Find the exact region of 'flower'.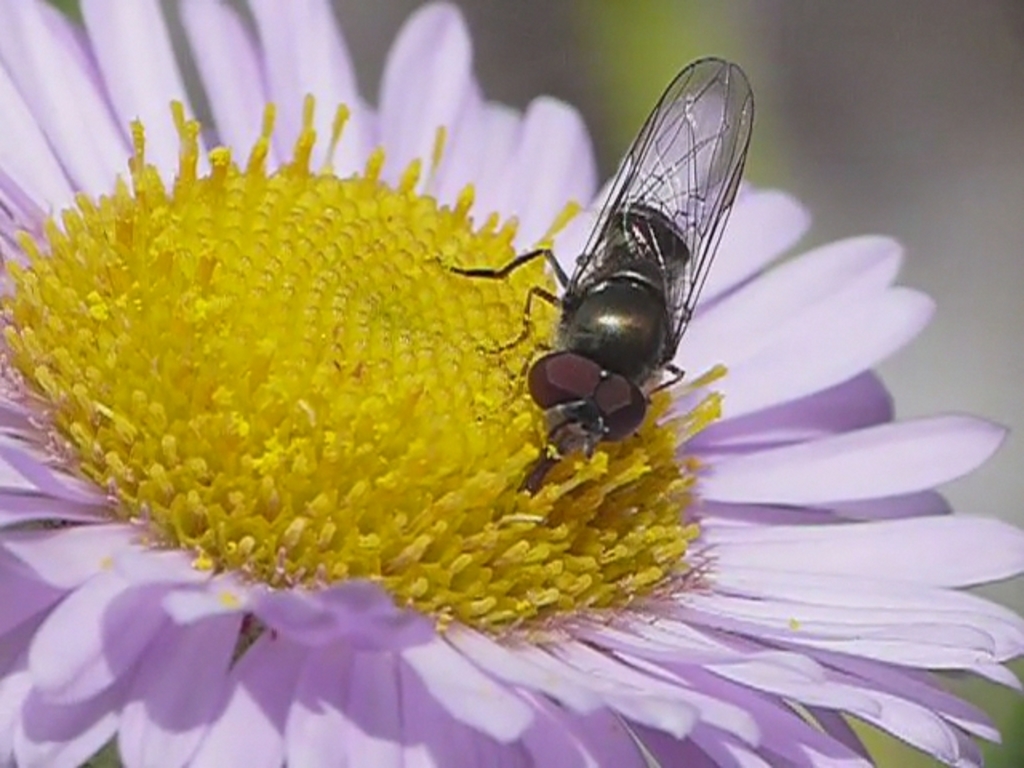
Exact region: [left=2, top=0, right=968, bottom=747].
